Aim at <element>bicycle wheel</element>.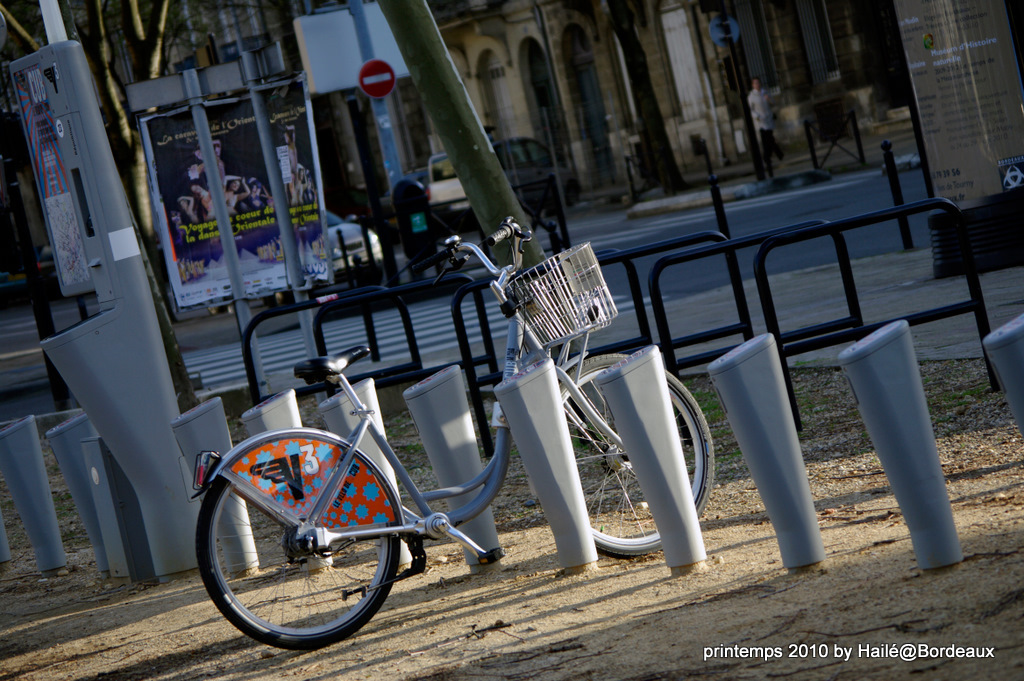
Aimed at l=190, t=439, r=414, b=657.
